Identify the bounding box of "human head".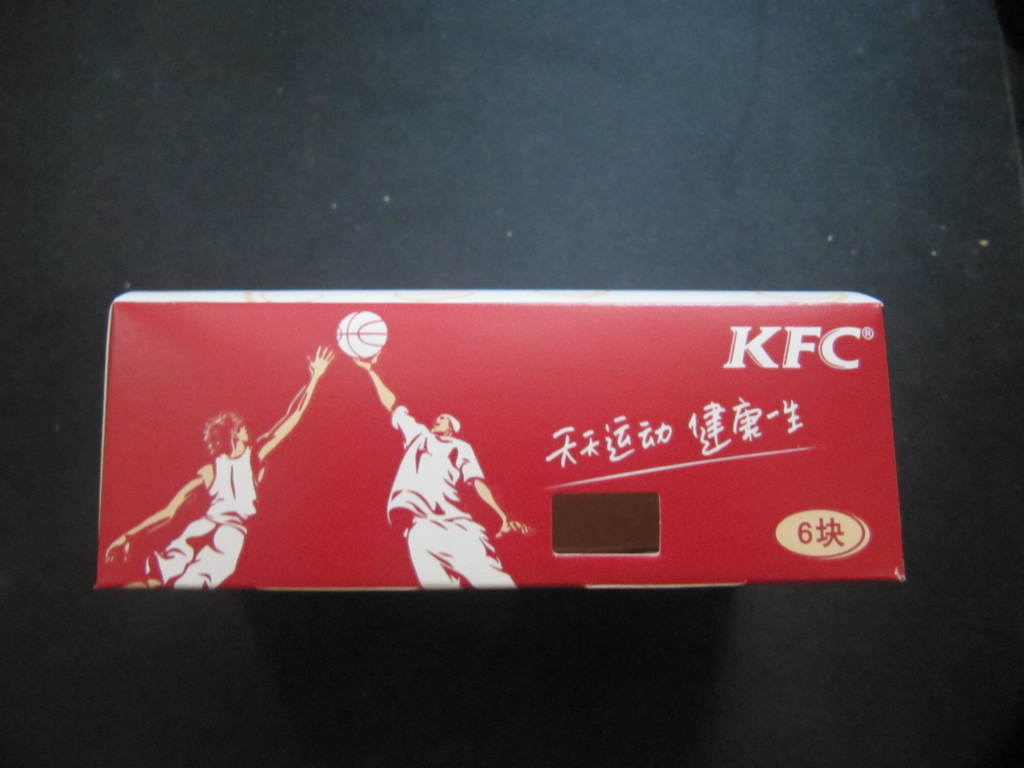
box(433, 414, 460, 433).
